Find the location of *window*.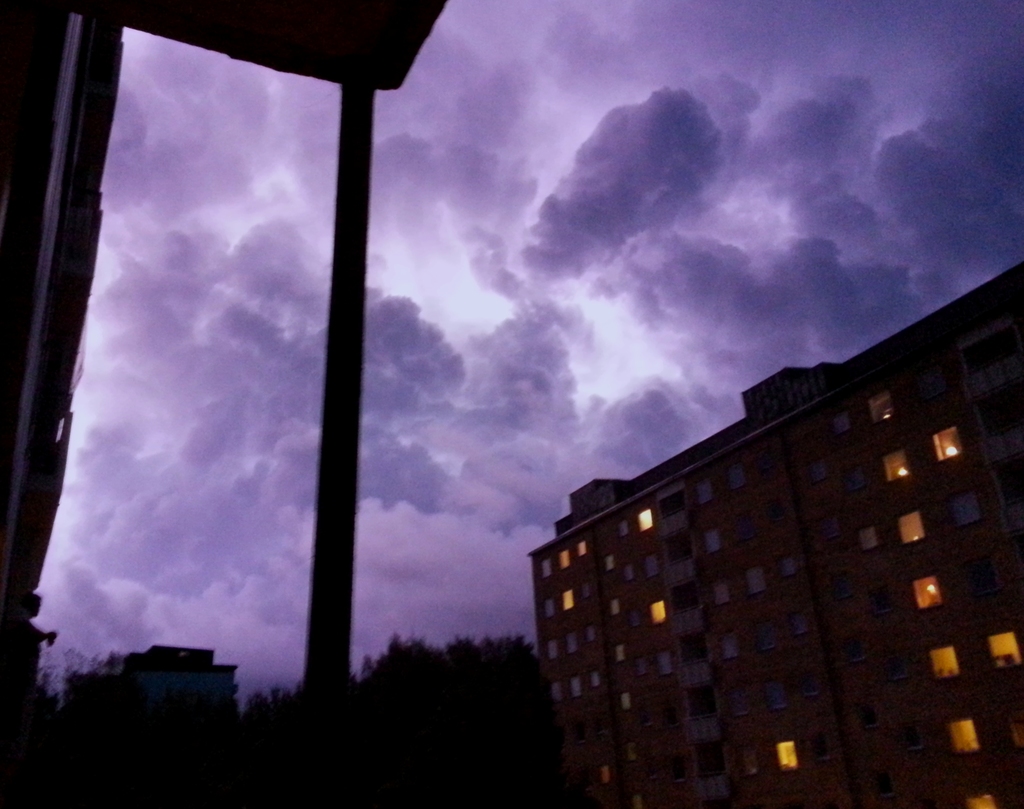
Location: Rect(565, 629, 578, 655).
